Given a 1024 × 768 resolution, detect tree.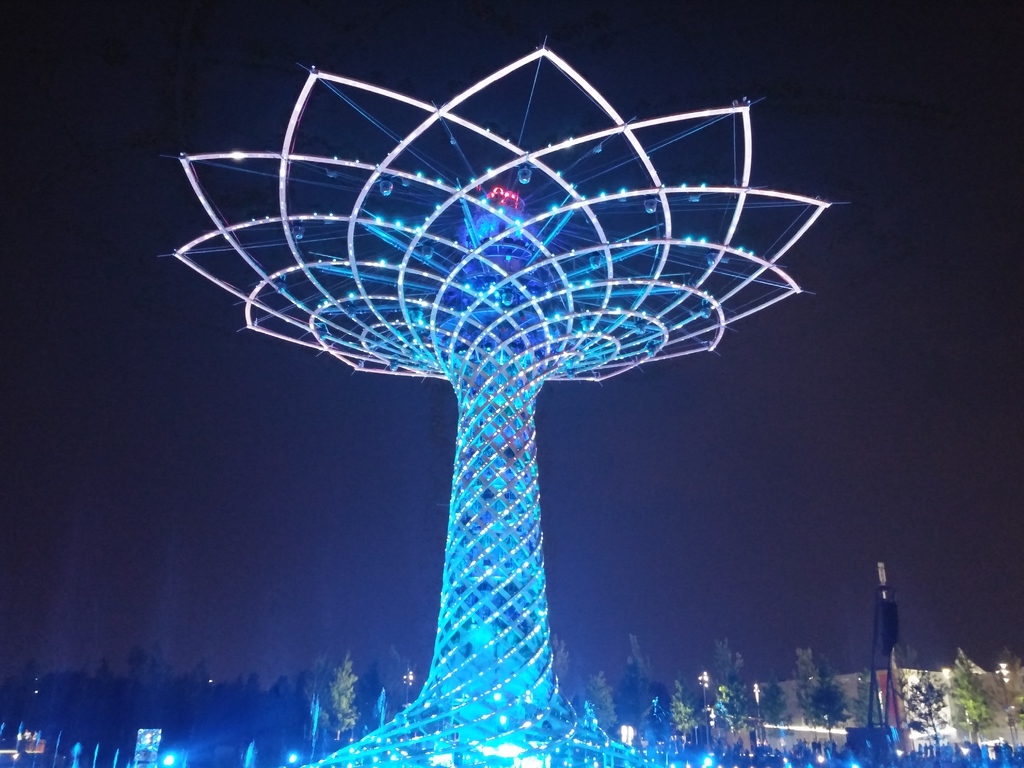
BBox(669, 675, 701, 755).
